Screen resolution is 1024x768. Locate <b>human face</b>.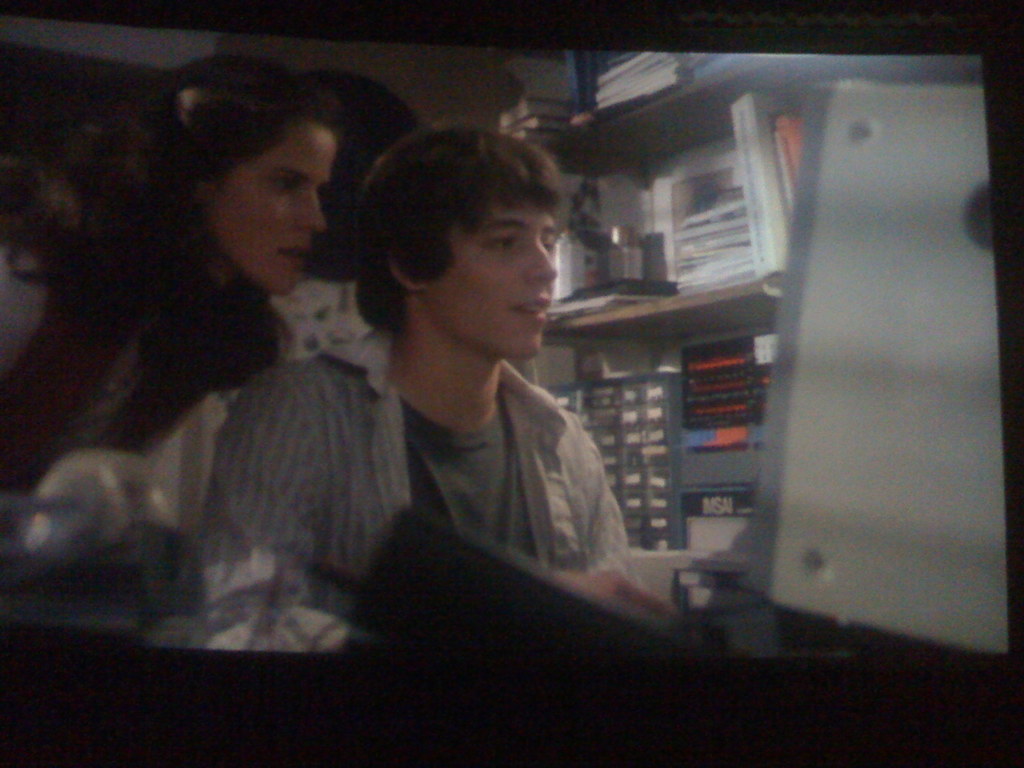
<region>223, 120, 337, 298</region>.
